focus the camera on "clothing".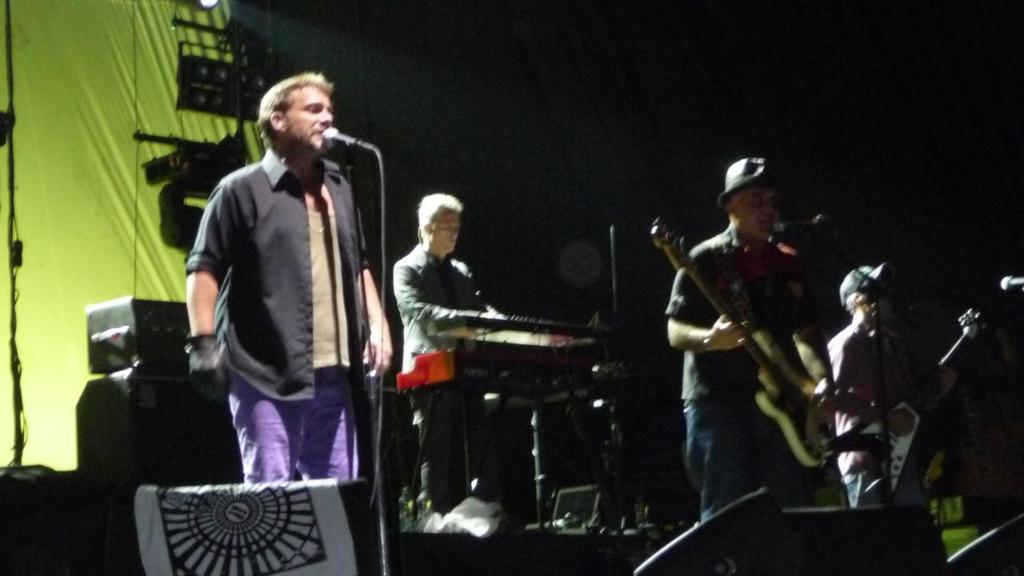
Focus region: {"x1": 402, "y1": 249, "x2": 537, "y2": 513}.
